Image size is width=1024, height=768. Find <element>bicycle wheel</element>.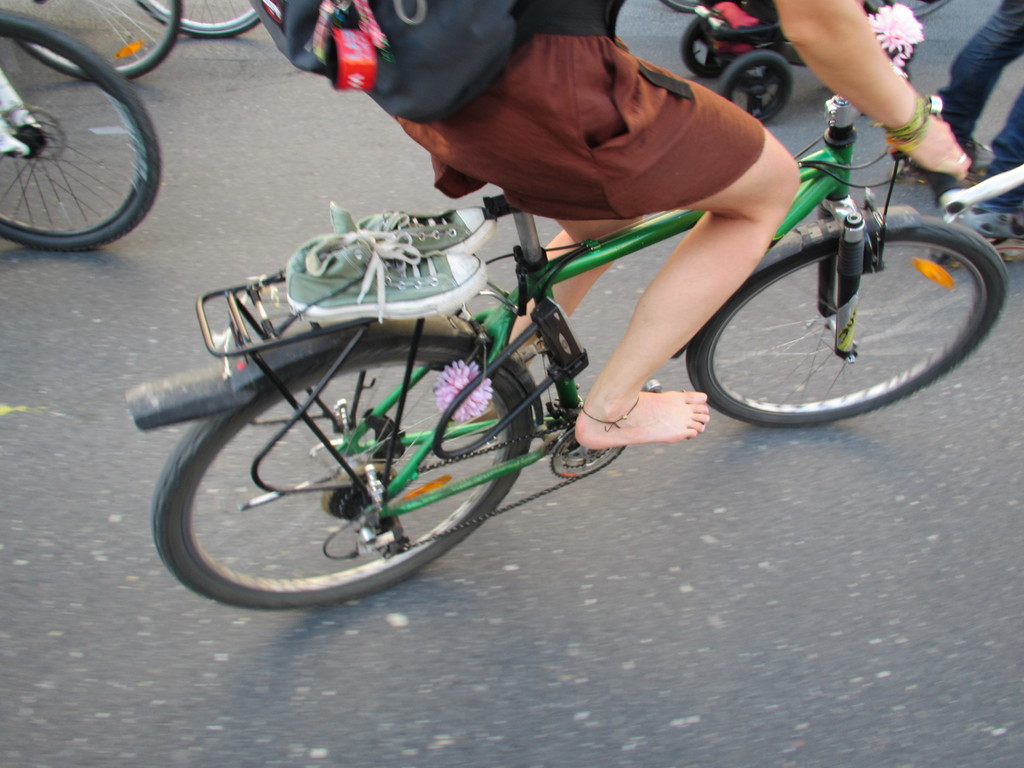
(left=153, top=351, right=531, bottom=613).
